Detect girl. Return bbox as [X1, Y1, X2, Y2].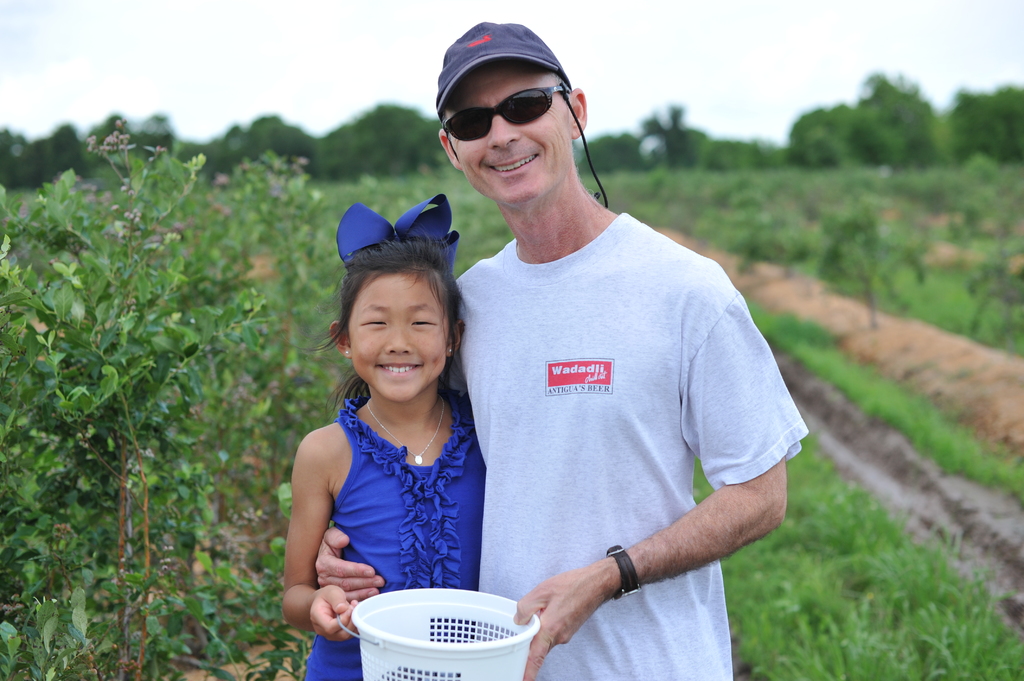
[285, 193, 484, 680].
